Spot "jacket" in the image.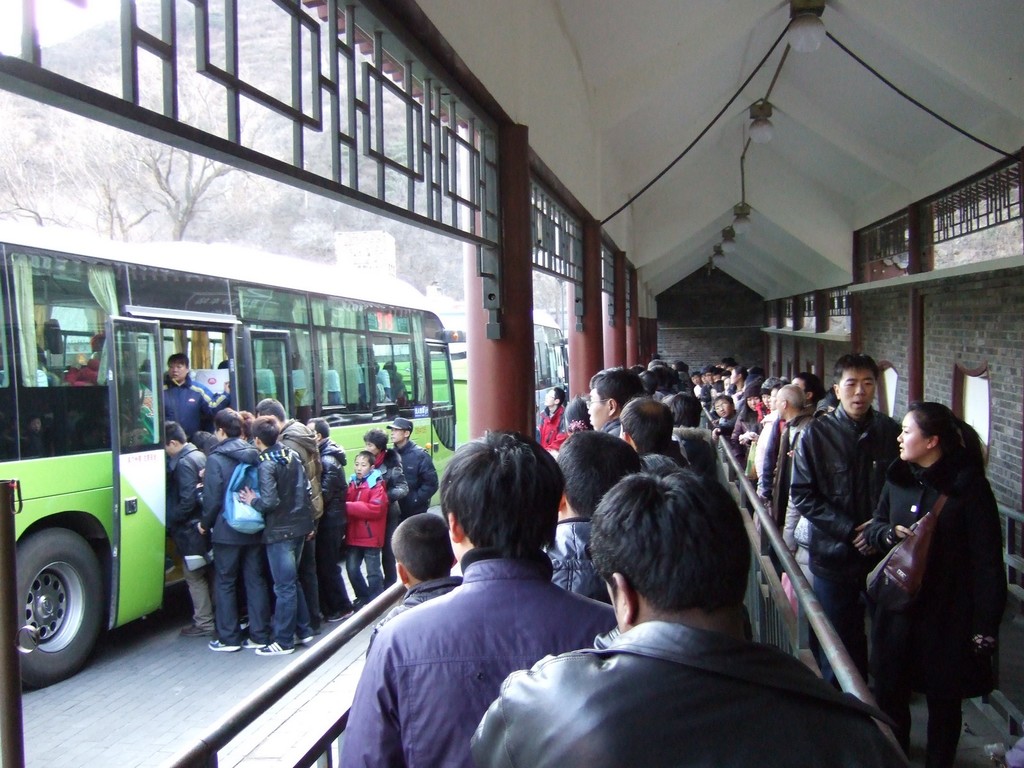
"jacket" found at <bbox>329, 554, 618, 767</bbox>.
